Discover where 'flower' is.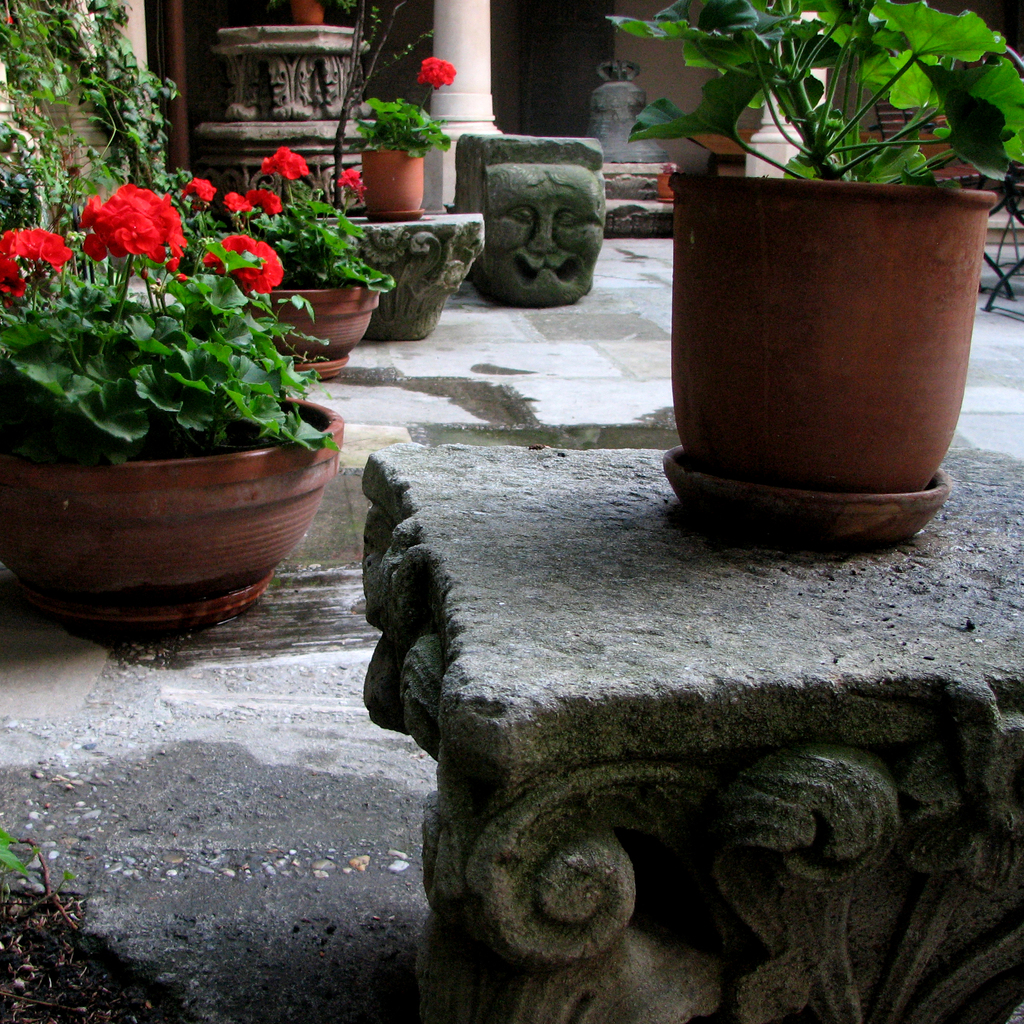
Discovered at rect(338, 173, 363, 191).
